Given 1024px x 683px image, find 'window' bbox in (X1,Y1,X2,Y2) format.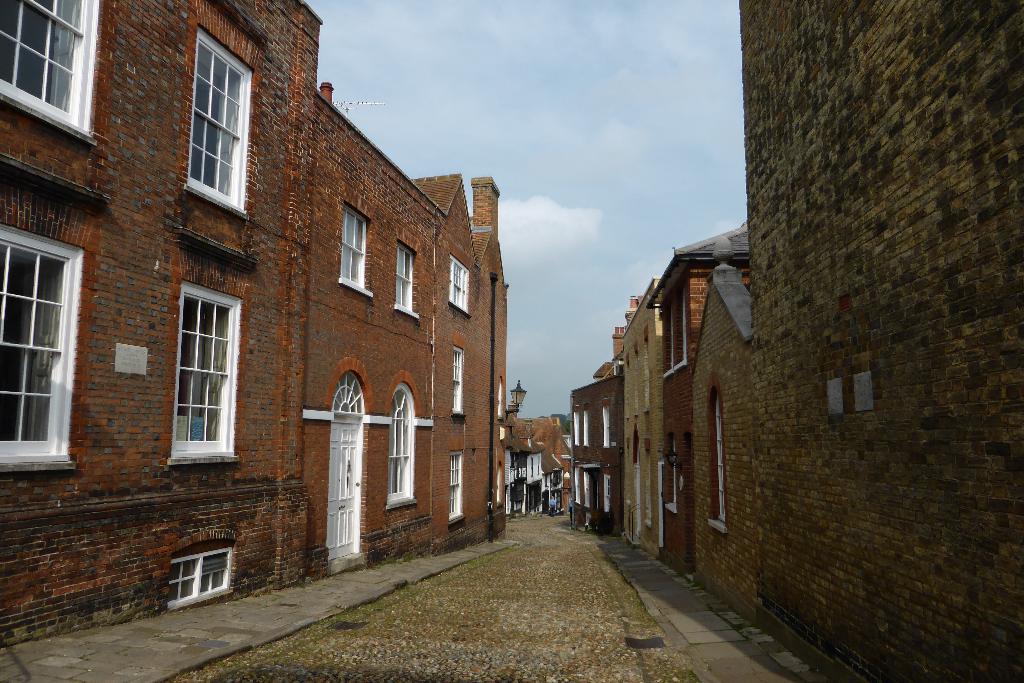
(0,0,97,143).
